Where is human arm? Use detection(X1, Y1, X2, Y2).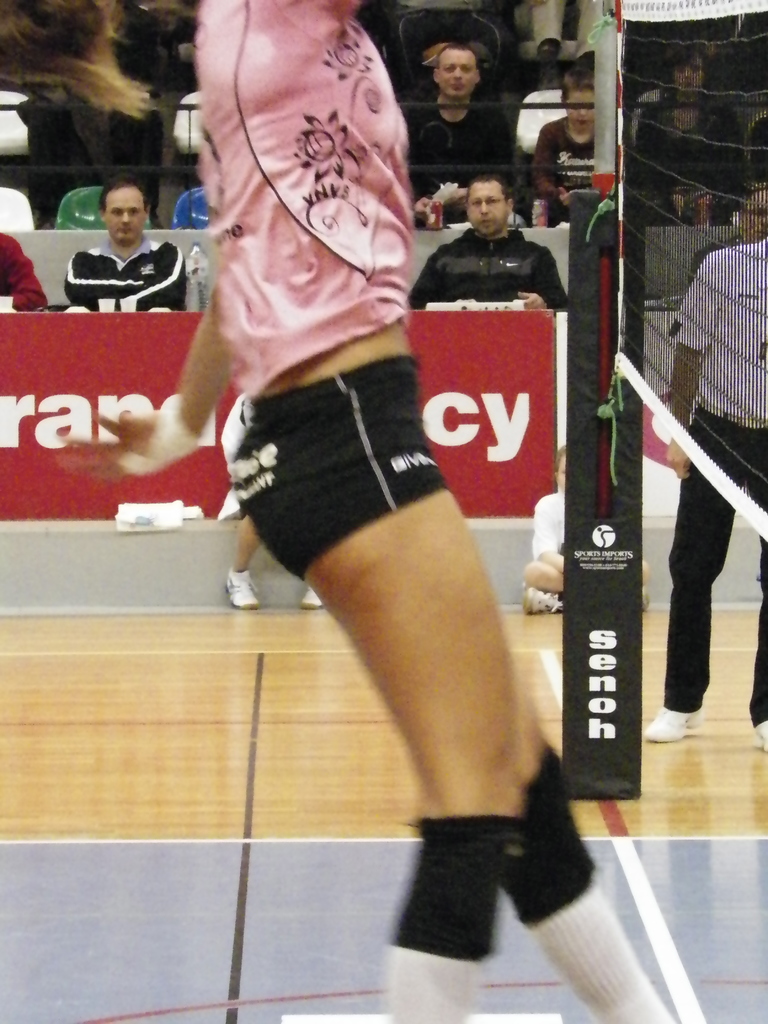
detection(662, 255, 717, 472).
